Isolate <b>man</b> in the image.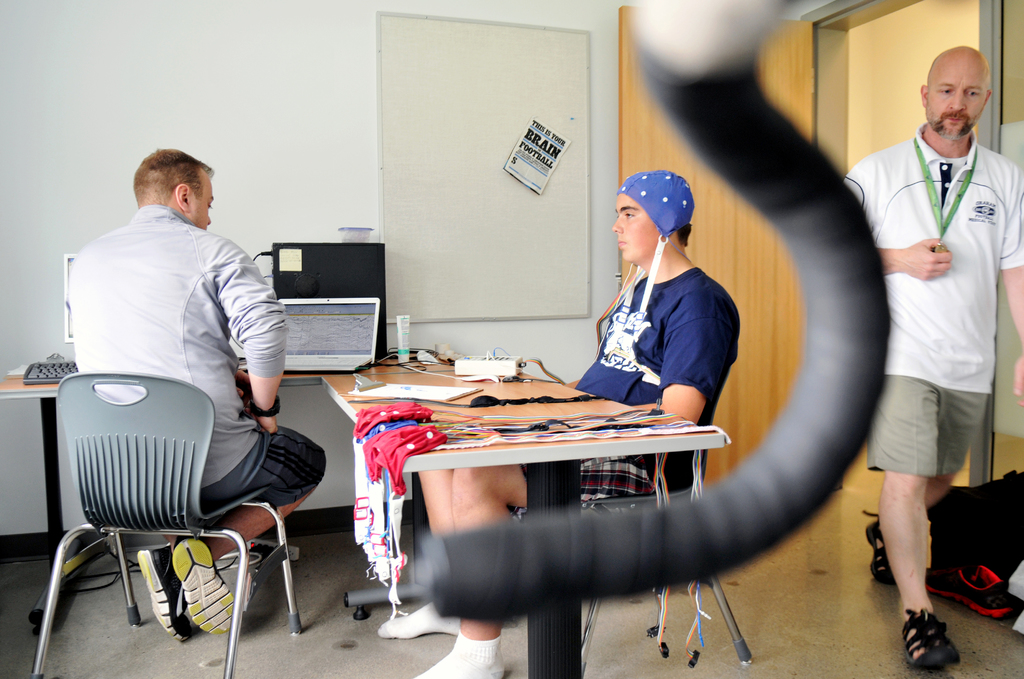
Isolated region: <box>379,170,742,678</box>.
